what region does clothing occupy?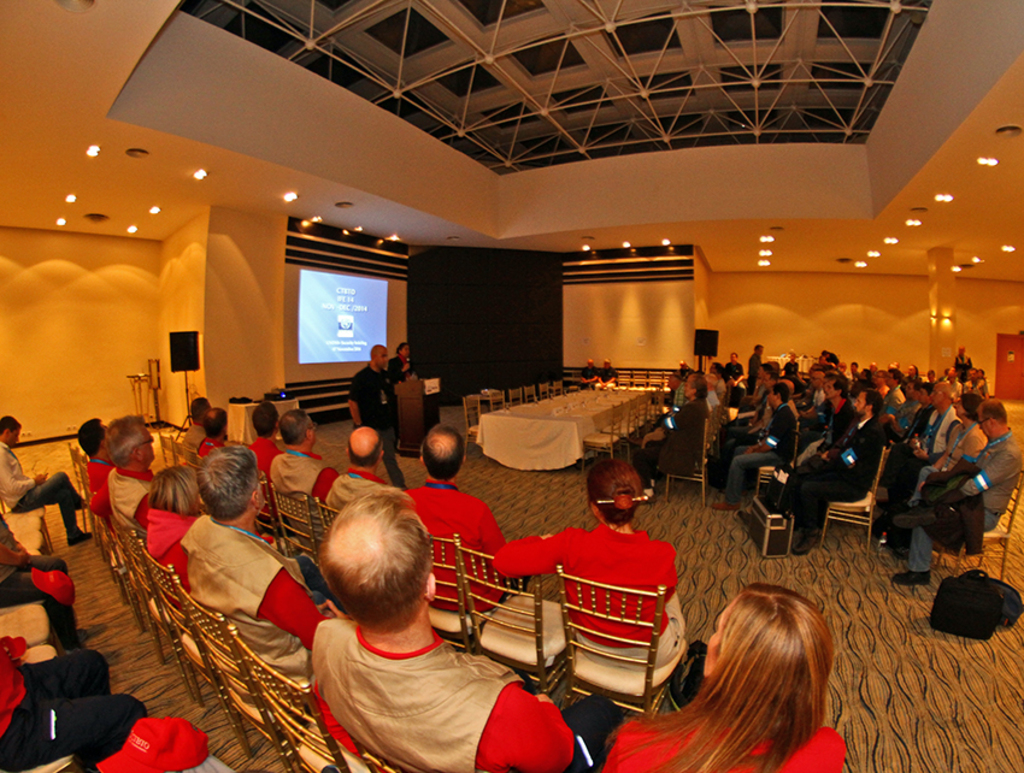
[719, 362, 741, 376].
